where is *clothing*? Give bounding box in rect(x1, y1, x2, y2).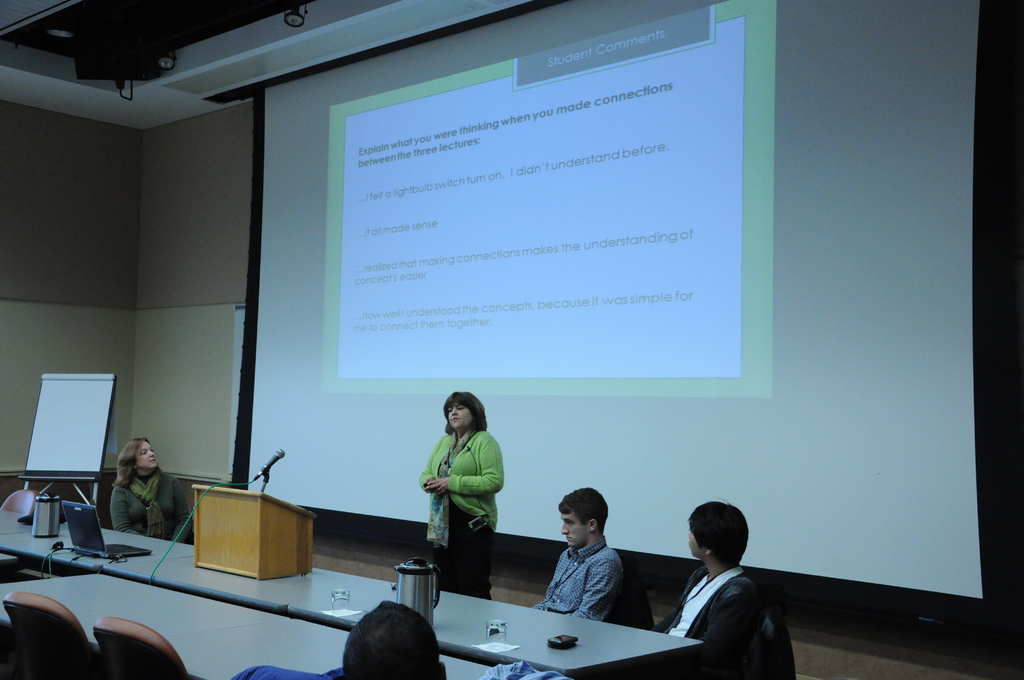
rect(417, 428, 504, 598).
